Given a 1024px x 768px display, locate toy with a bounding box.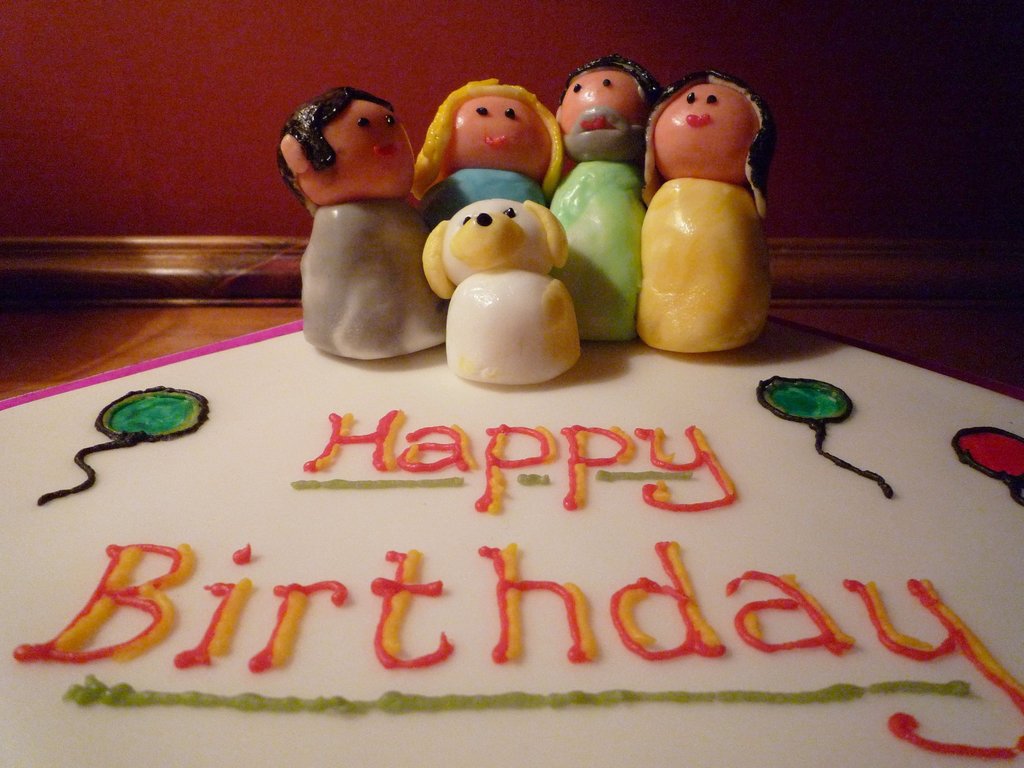
Located: bbox=(551, 52, 666, 341).
